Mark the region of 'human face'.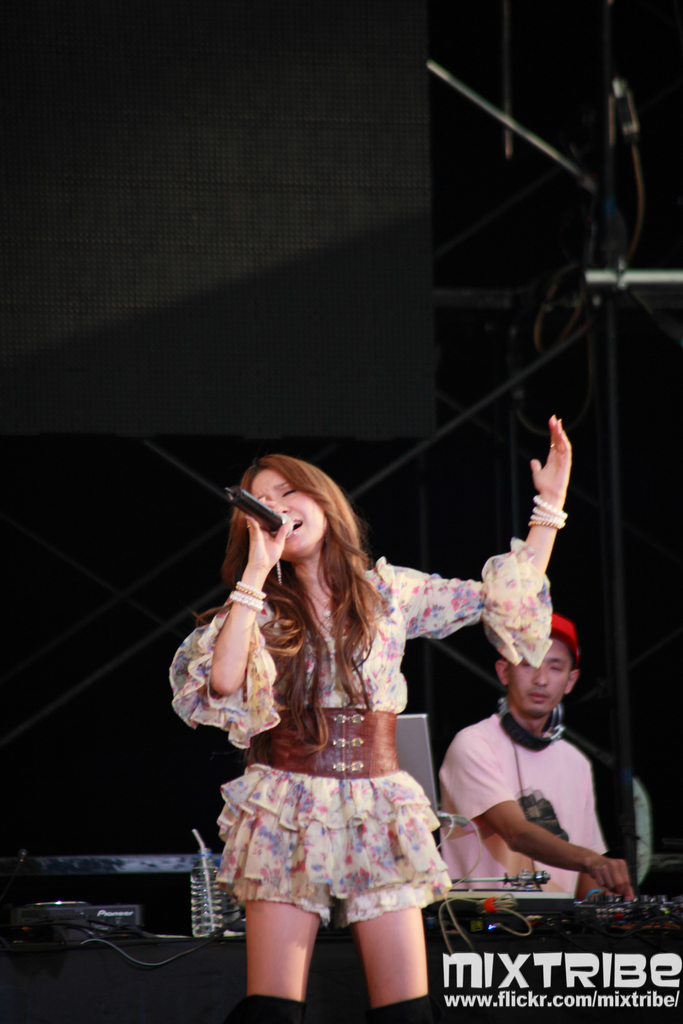
Region: x1=249, y1=471, x2=331, y2=560.
